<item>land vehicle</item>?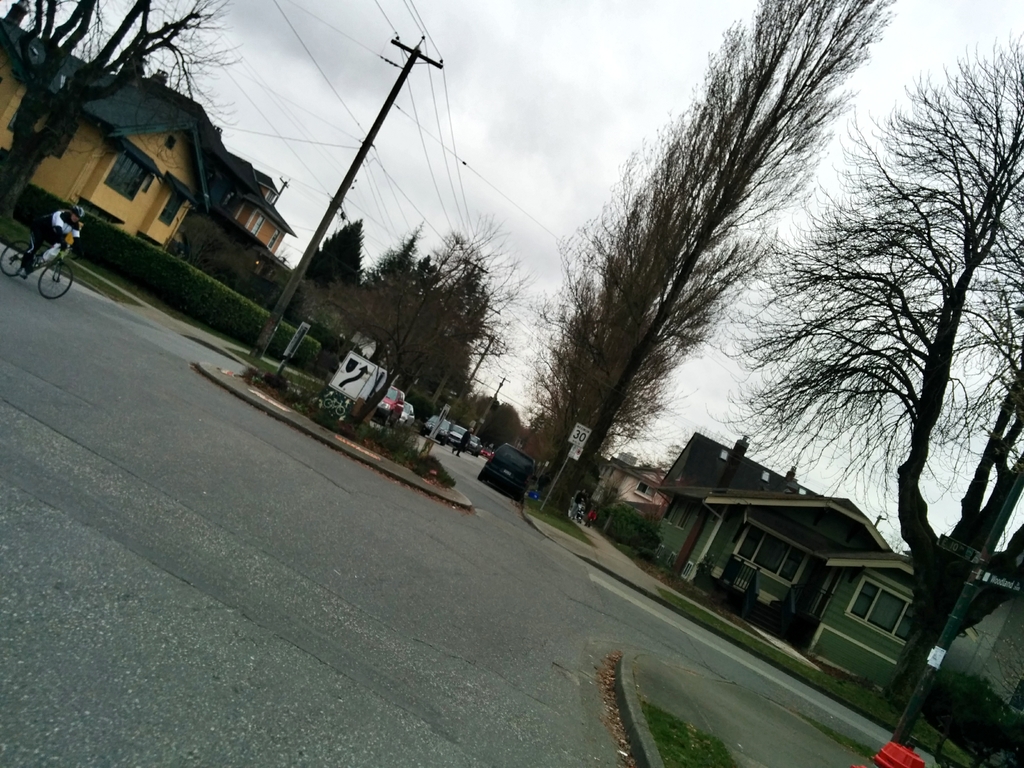
l=0, t=234, r=74, b=301
